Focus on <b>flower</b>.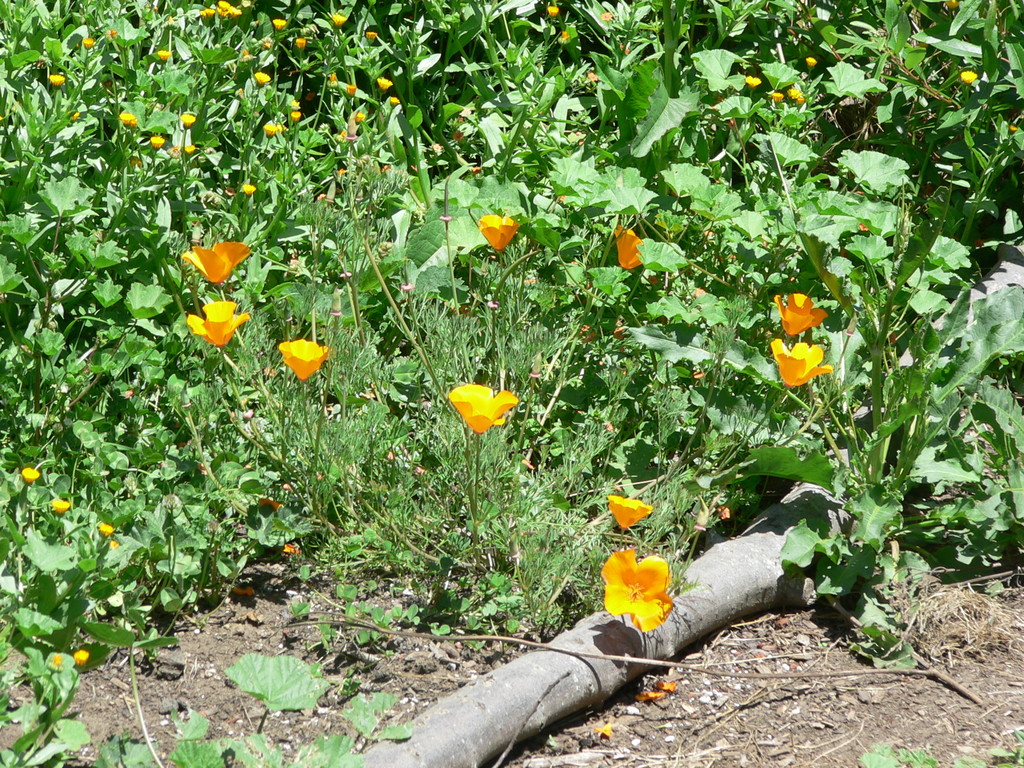
Focused at <bbox>180, 111, 196, 131</bbox>.
